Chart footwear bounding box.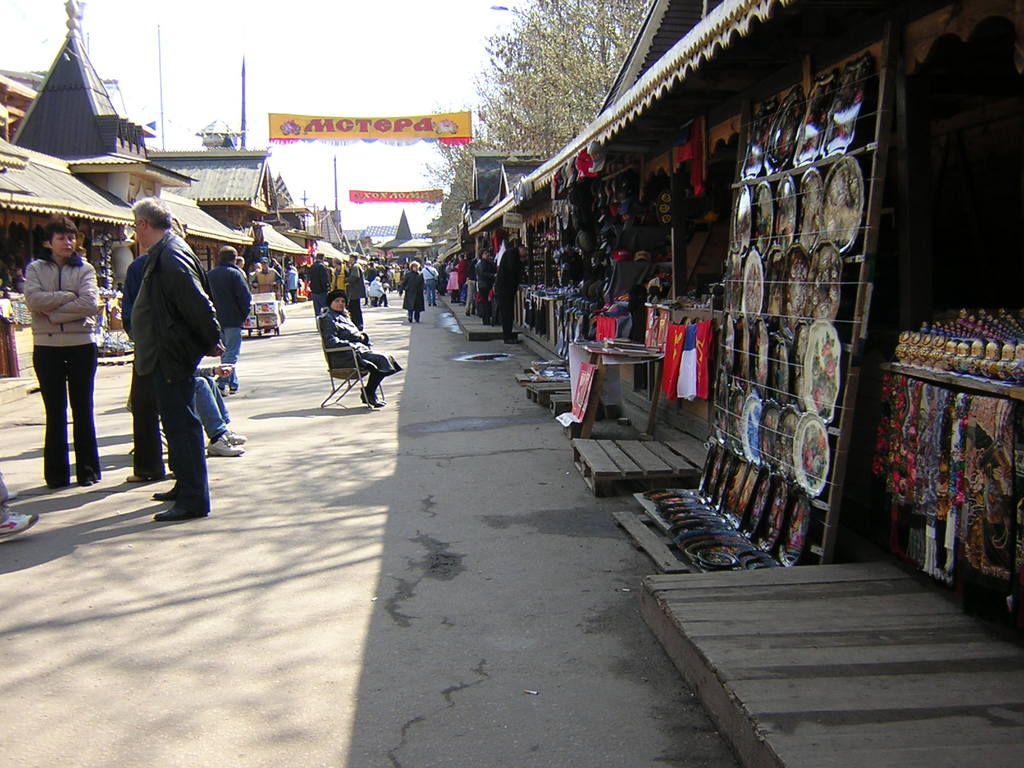
Charted: (154,511,206,520).
